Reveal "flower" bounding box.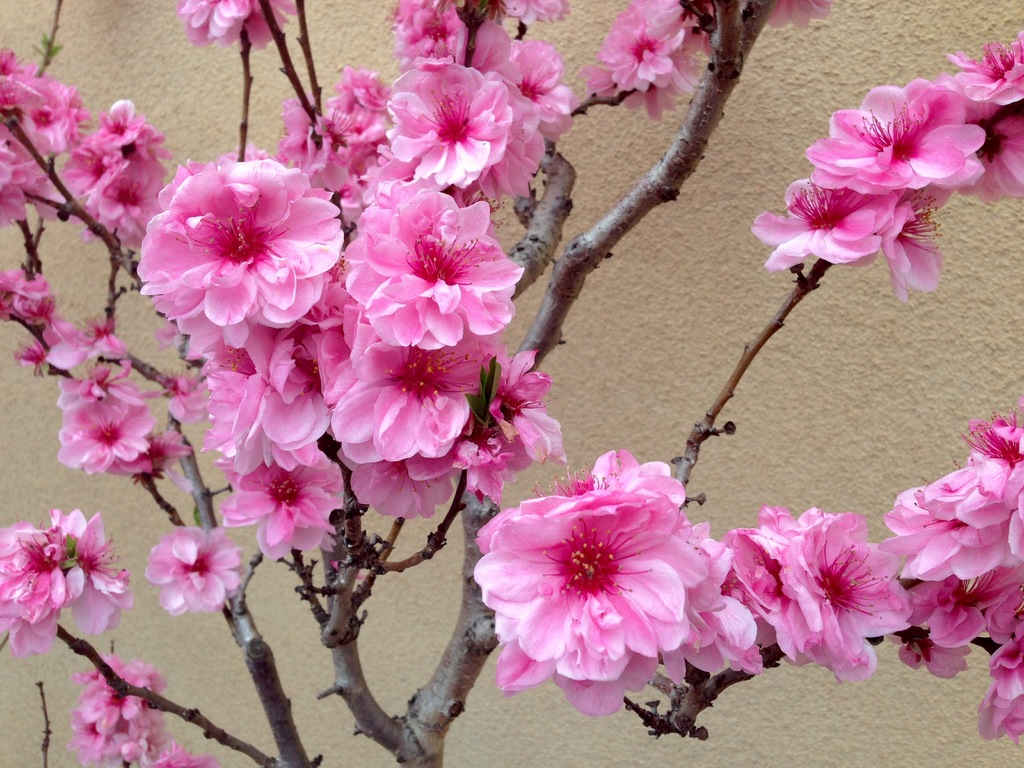
Revealed: {"x1": 0, "y1": 264, "x2": 83, "y2": 363}.
